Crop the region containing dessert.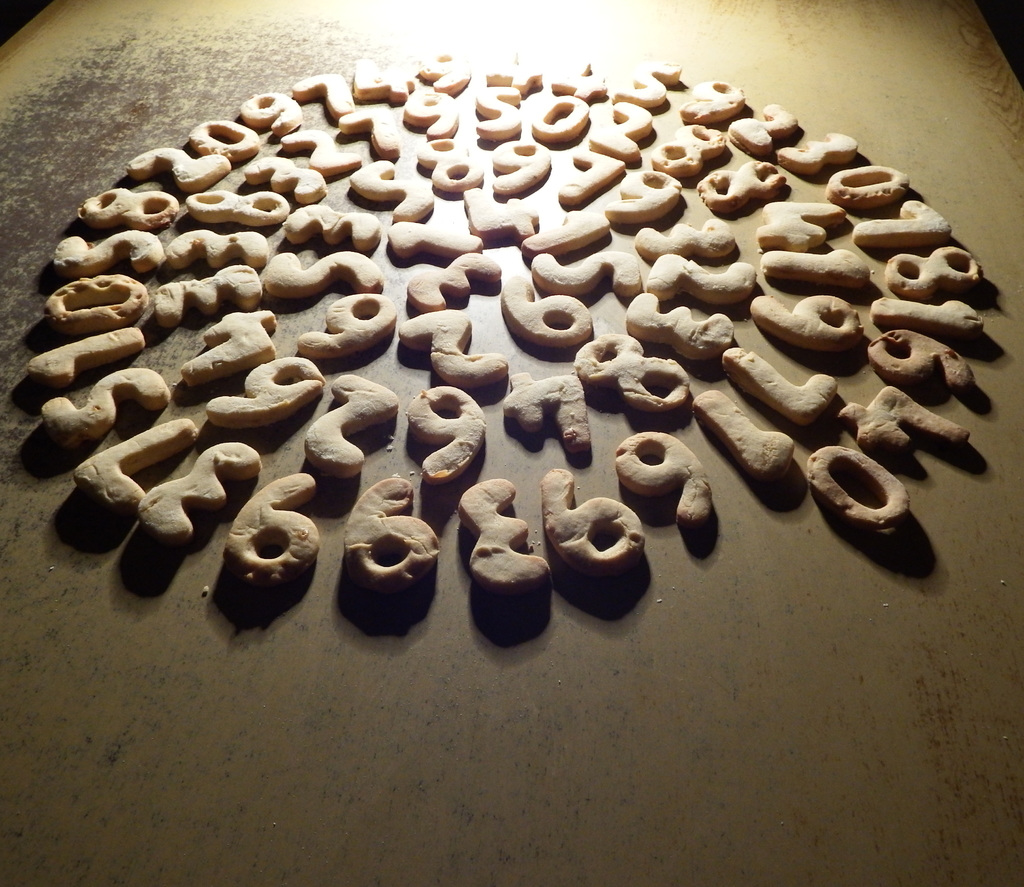
Crop region: x1=475, y1=84, x2=519, y2=139.
